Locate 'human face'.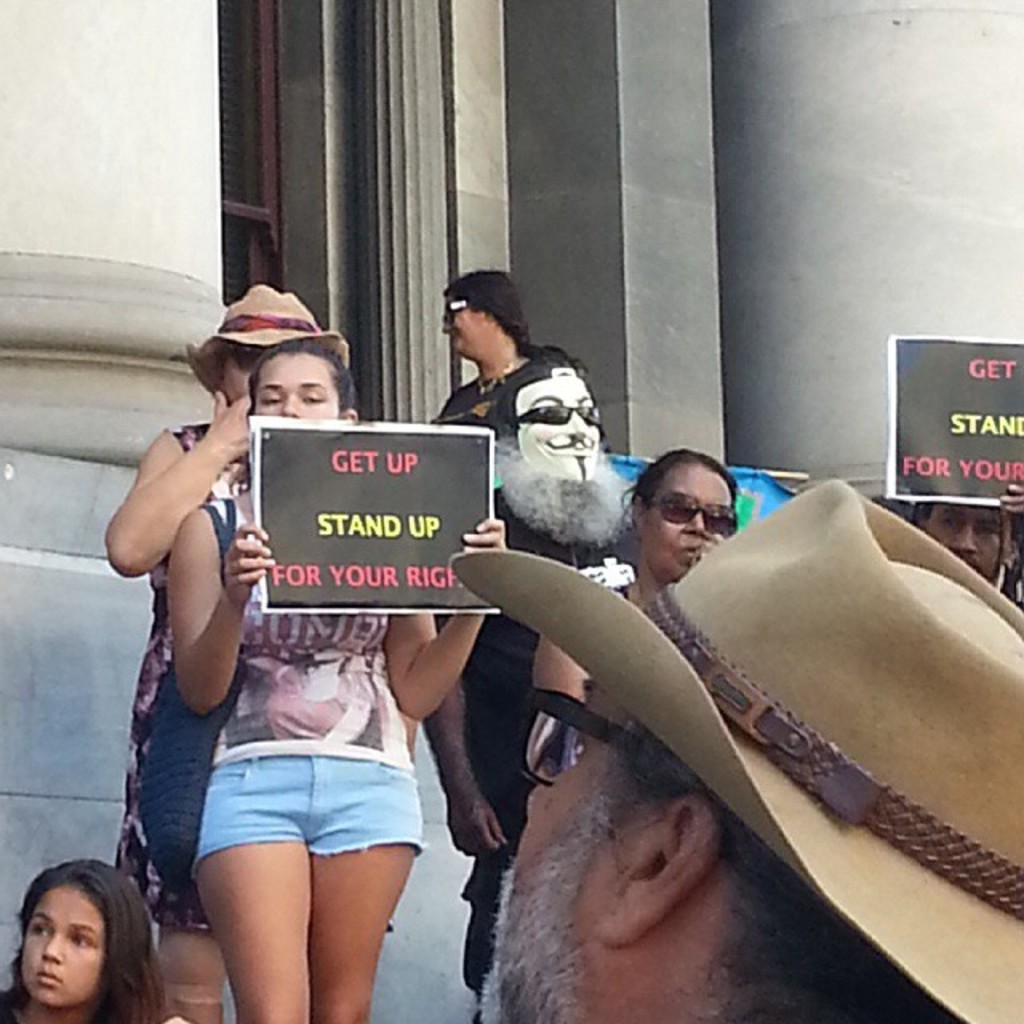
Bounding box: bbox=(19, 890, 99, 1005).
